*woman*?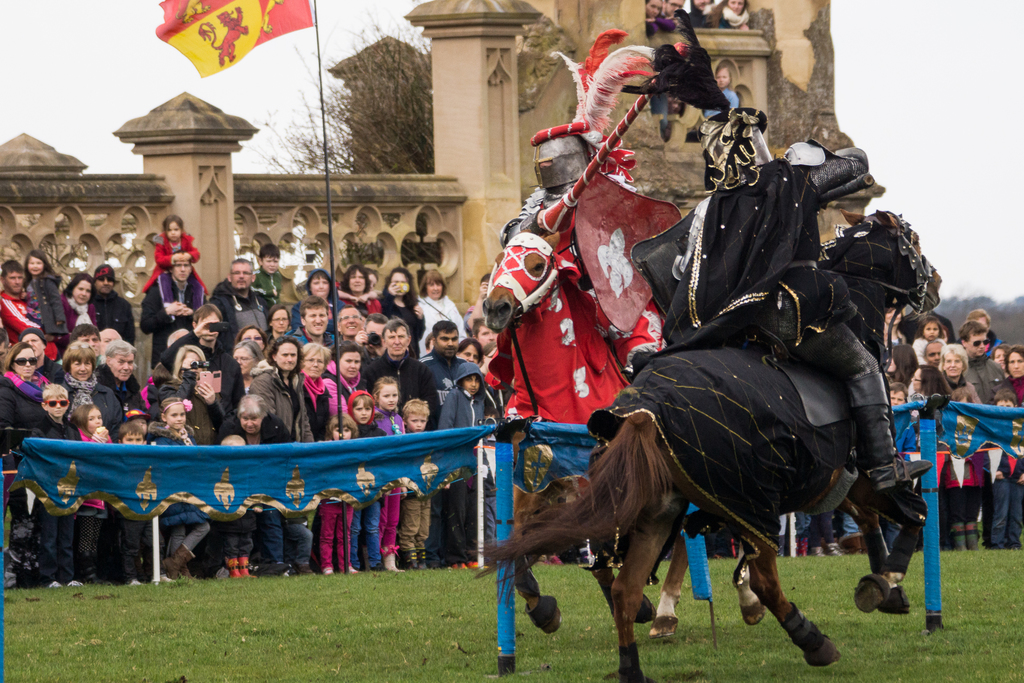
region(230, 340, 261, 393)
